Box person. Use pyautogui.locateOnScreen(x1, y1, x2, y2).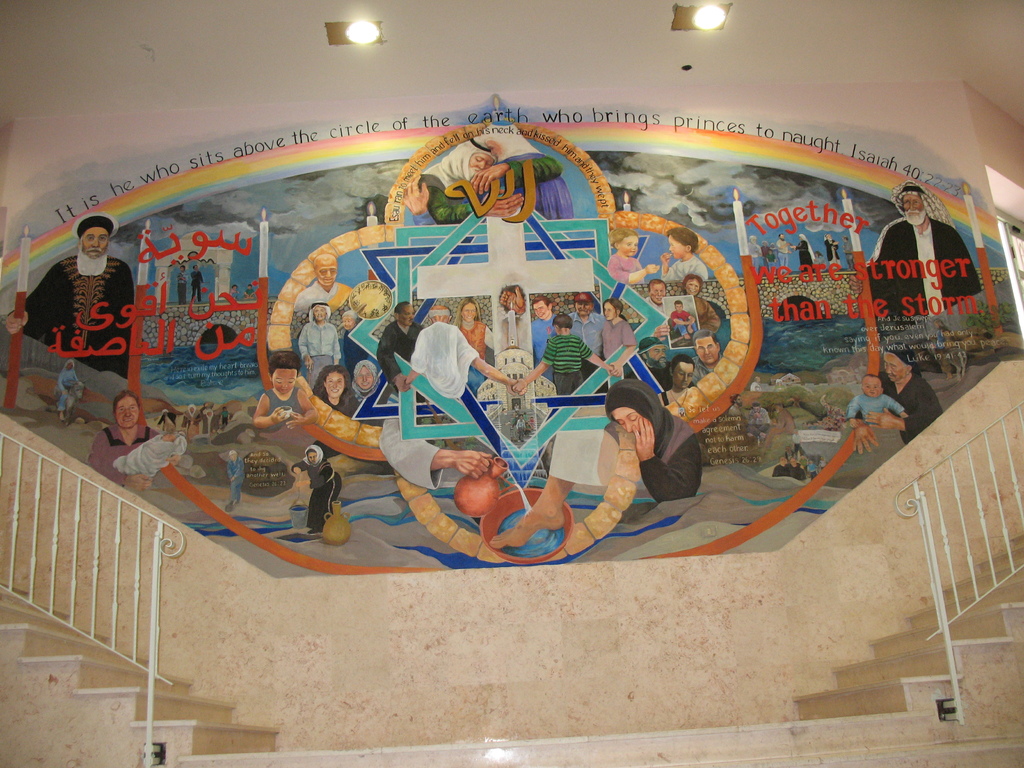
pyautogui.locateOnScreen(454, 299, 501, 358).
